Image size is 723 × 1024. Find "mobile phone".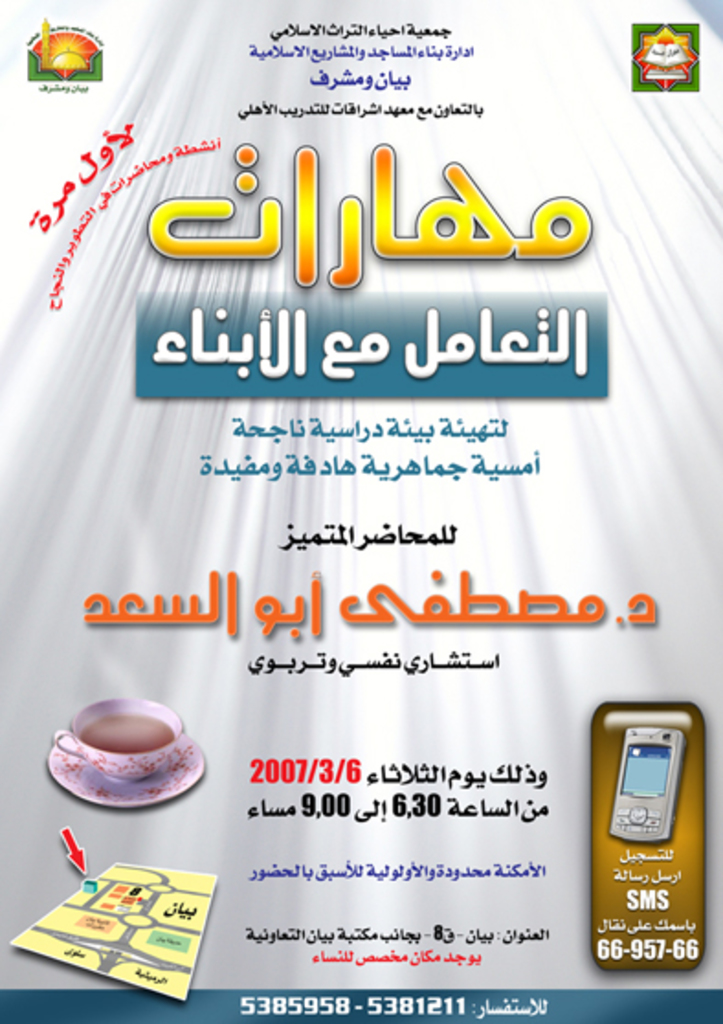
602, 734, 705, 850.
